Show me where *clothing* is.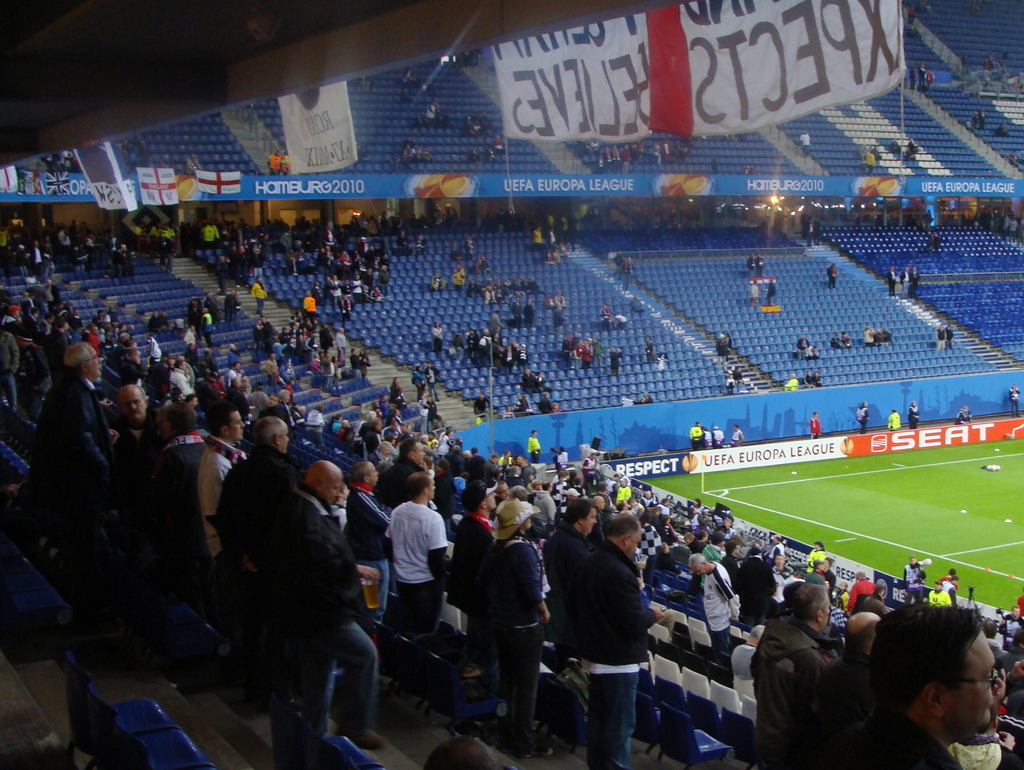
*clothing* is at 248 284 269 313.
